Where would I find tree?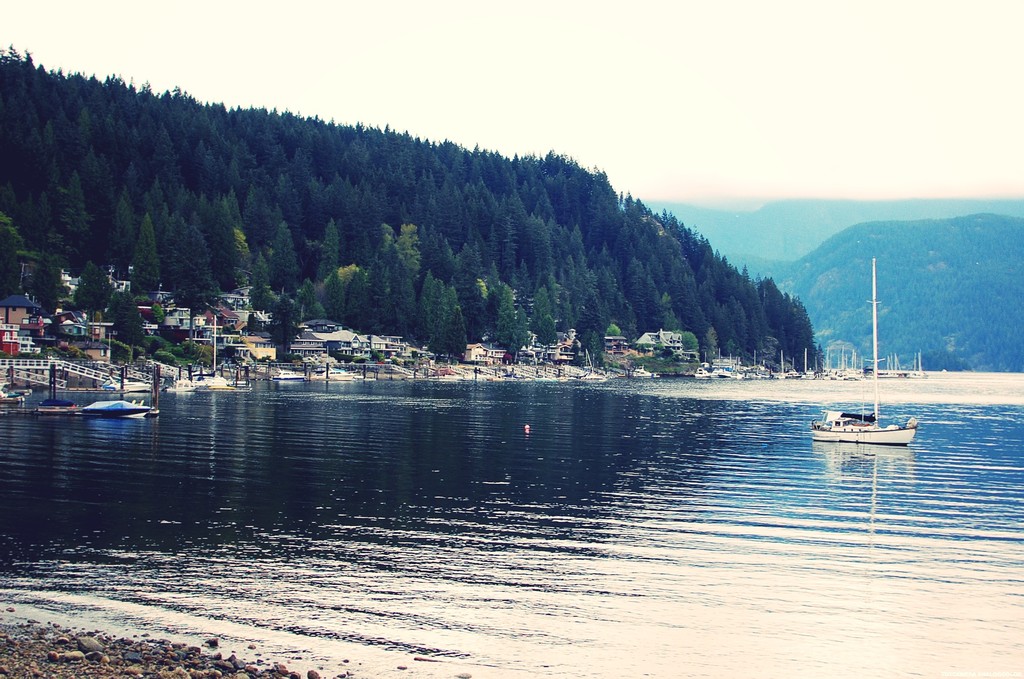
At 134, 213, 158, 292.
